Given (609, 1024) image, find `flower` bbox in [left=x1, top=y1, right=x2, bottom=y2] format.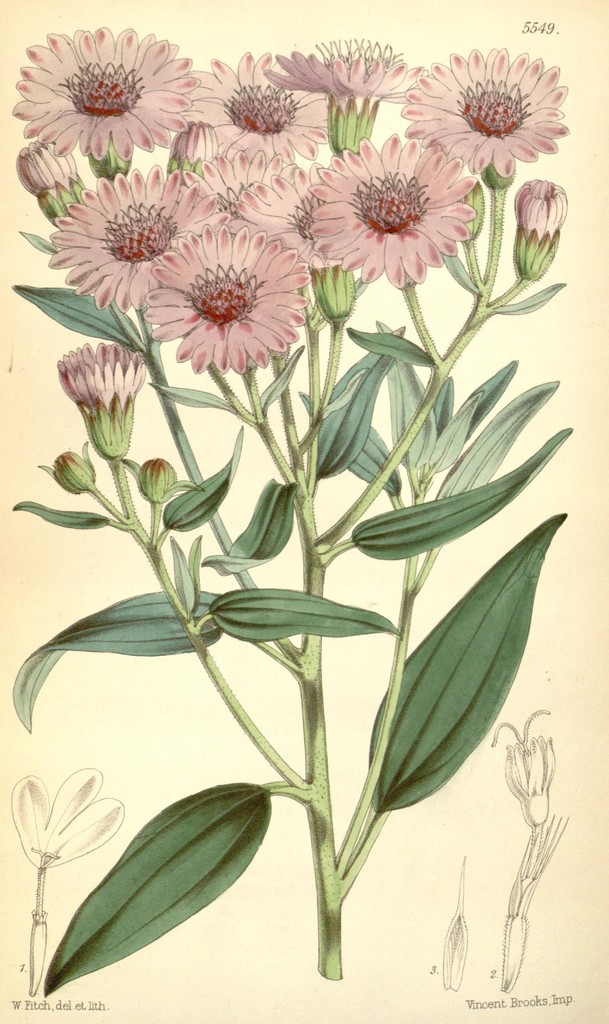
[left=498, top=712, right=563, bottom=818].
